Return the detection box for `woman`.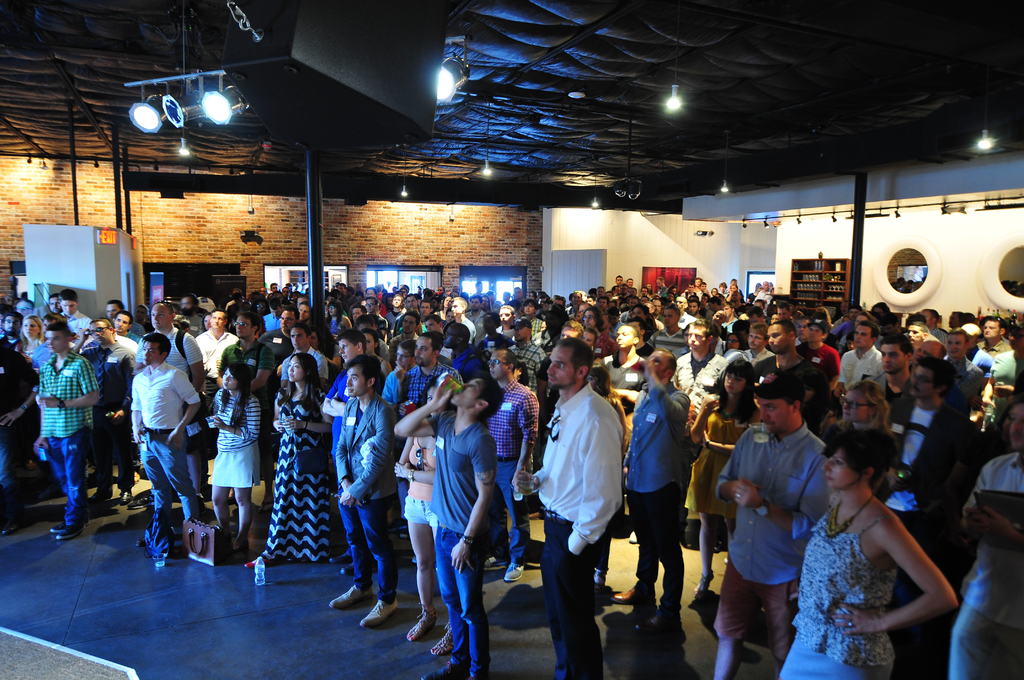
select_region(246, 349, 339, 571).
